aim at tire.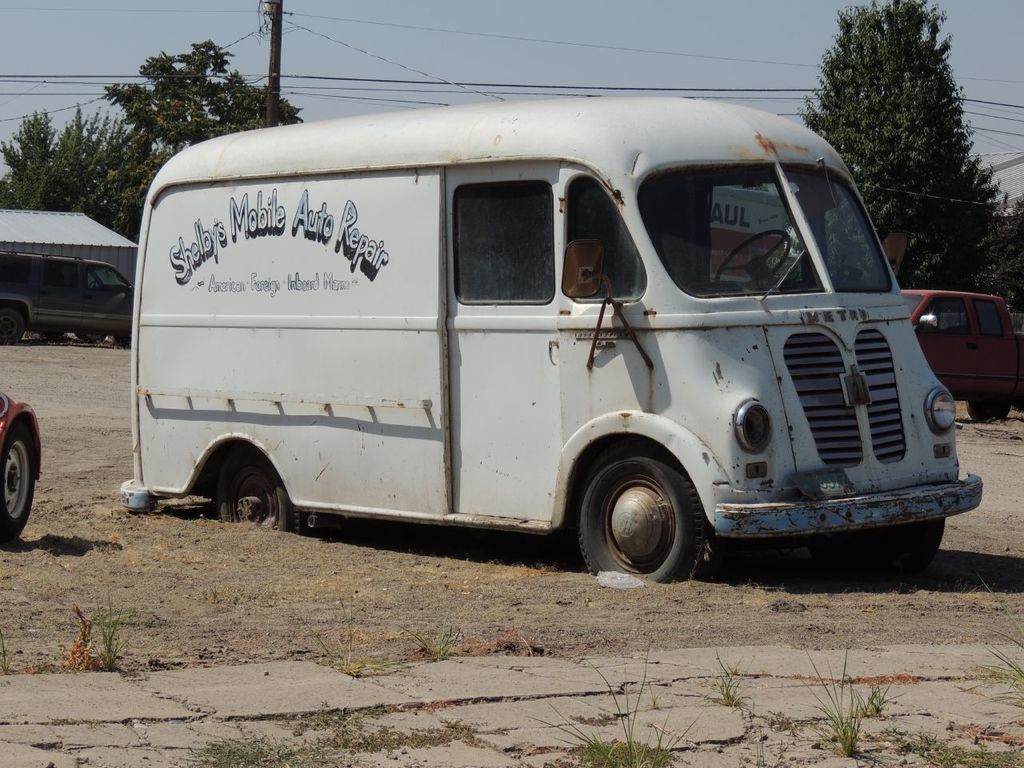
Aimed at x1=966, y1=398, x2=1014, y2=426.
